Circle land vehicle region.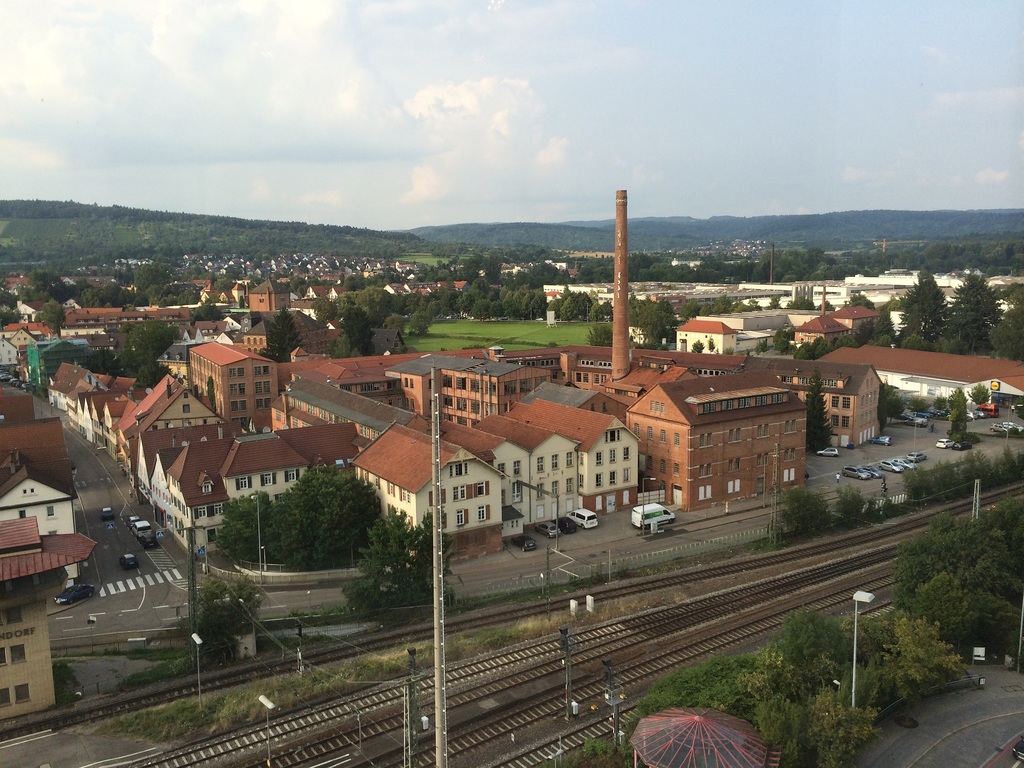
Region: [left=1000, top=419, right=1023, bottom=435].
